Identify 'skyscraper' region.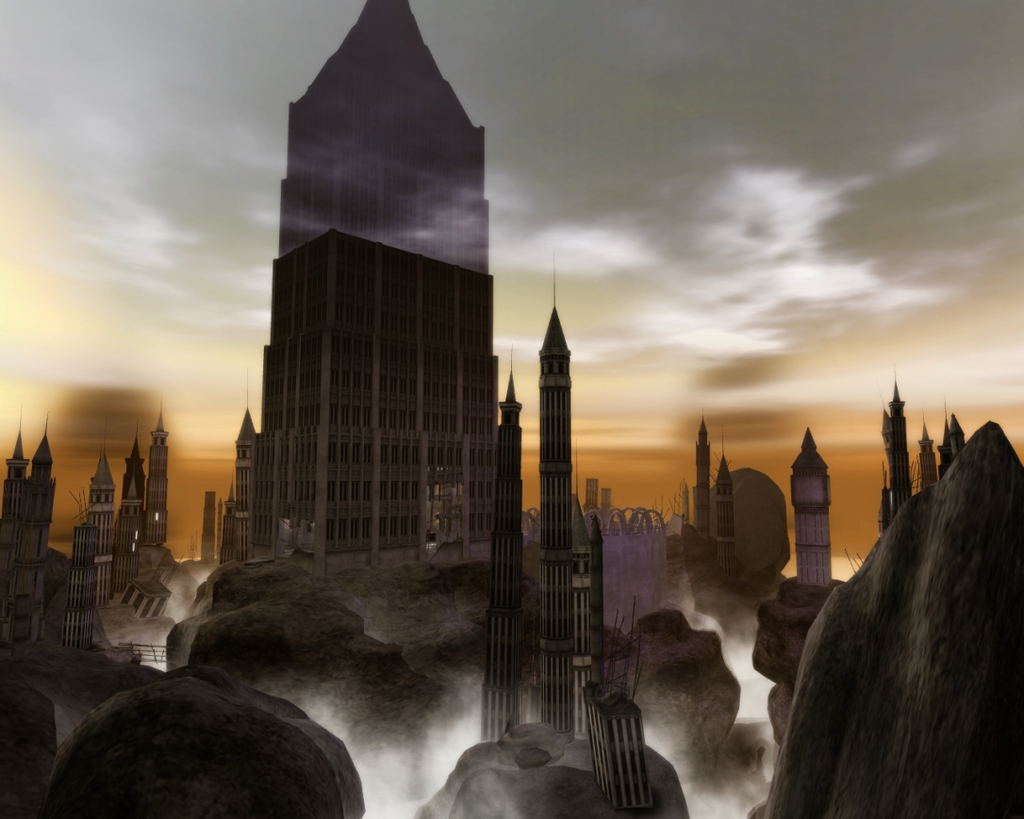
Region: [left=91, top=450, right=117, bottom=627].
